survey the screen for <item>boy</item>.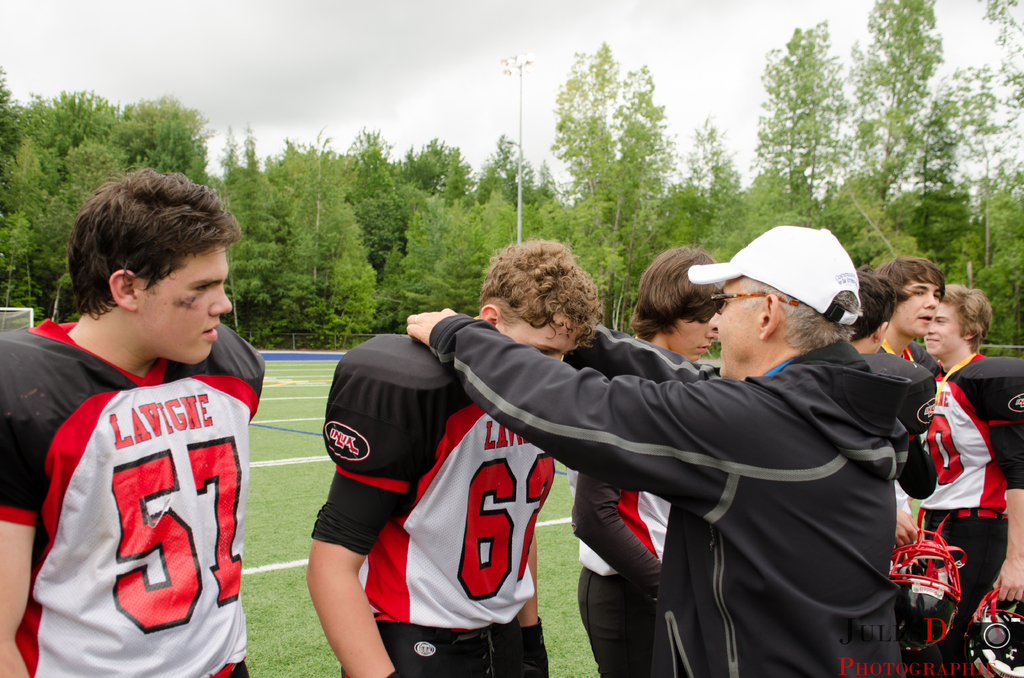
Survey found: (left=305, top=232, right=629, bottom=677).
